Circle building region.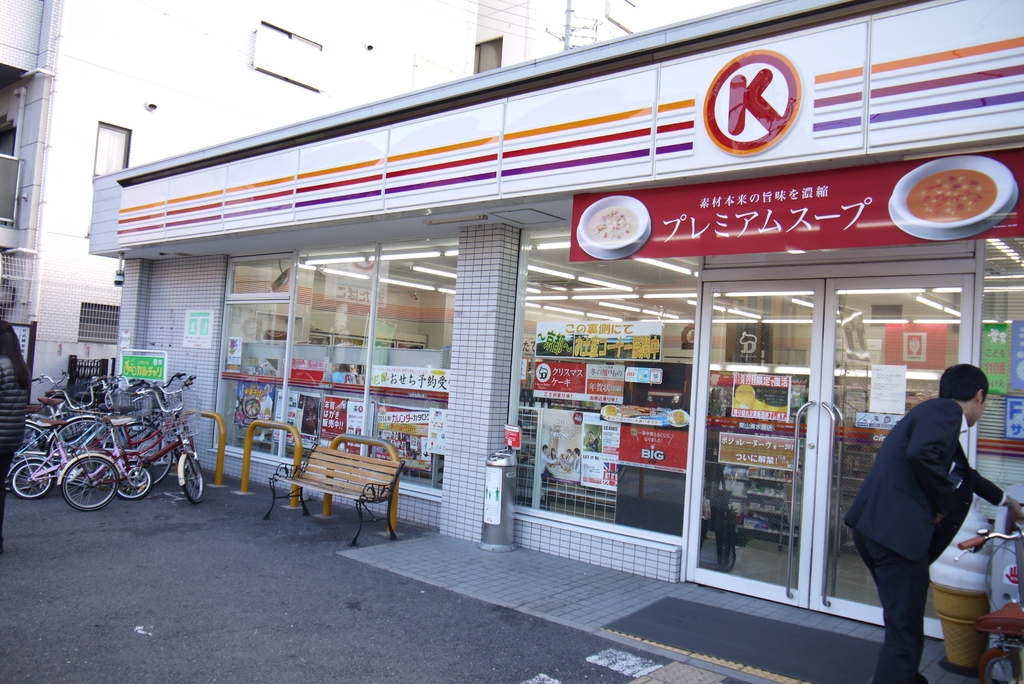
Region: Rect(0, 0, 664, 421).
